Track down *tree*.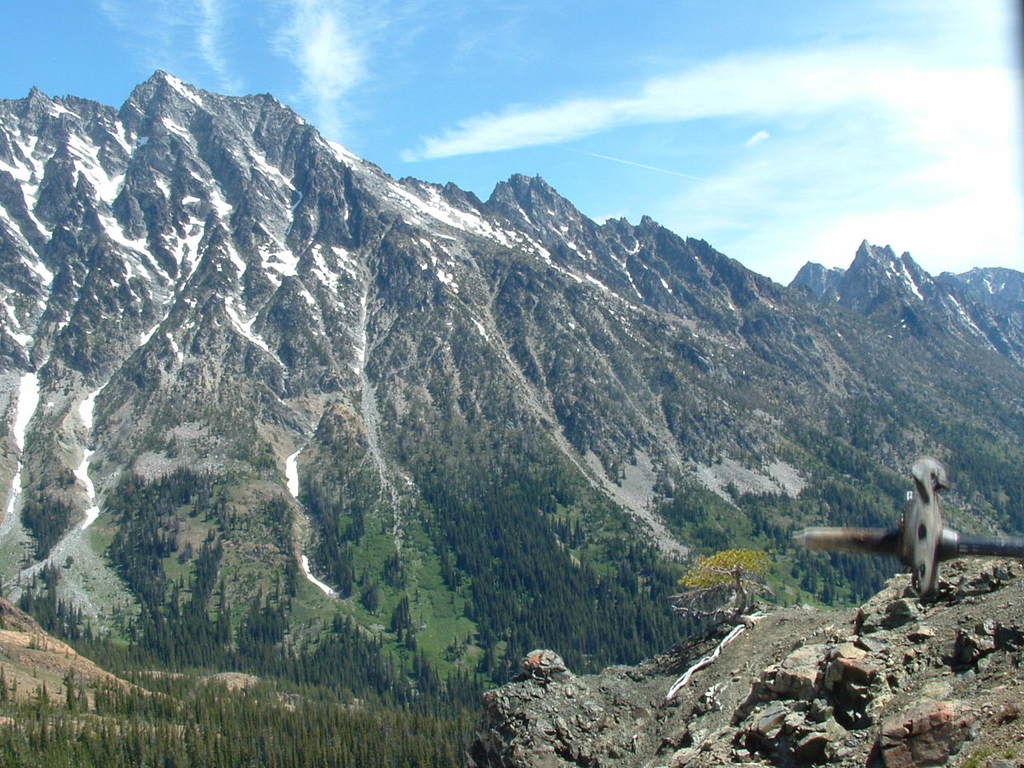
Tracked to box=[678, 549, 774, 618].
